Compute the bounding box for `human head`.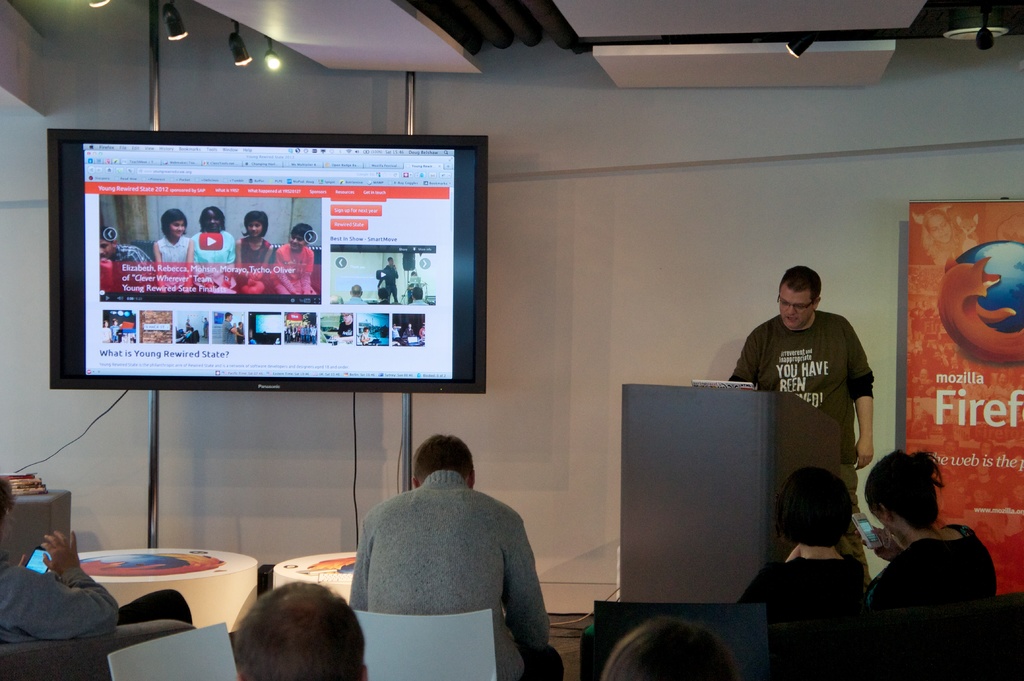
bbox=(767, 261, 844, 329).
